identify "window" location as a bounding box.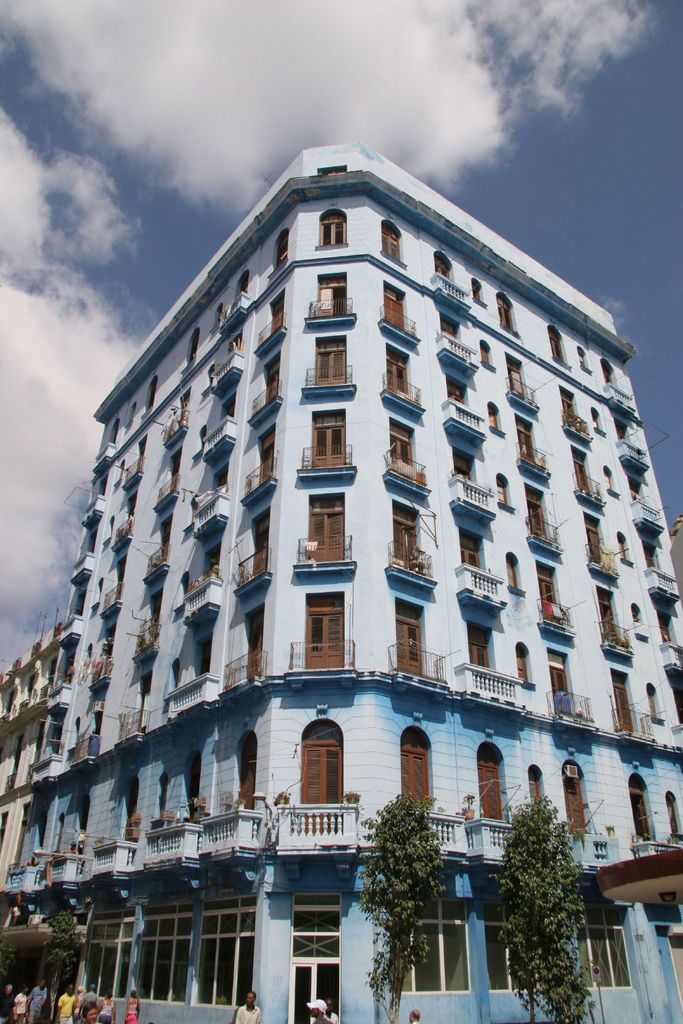
497,479,507,507.
